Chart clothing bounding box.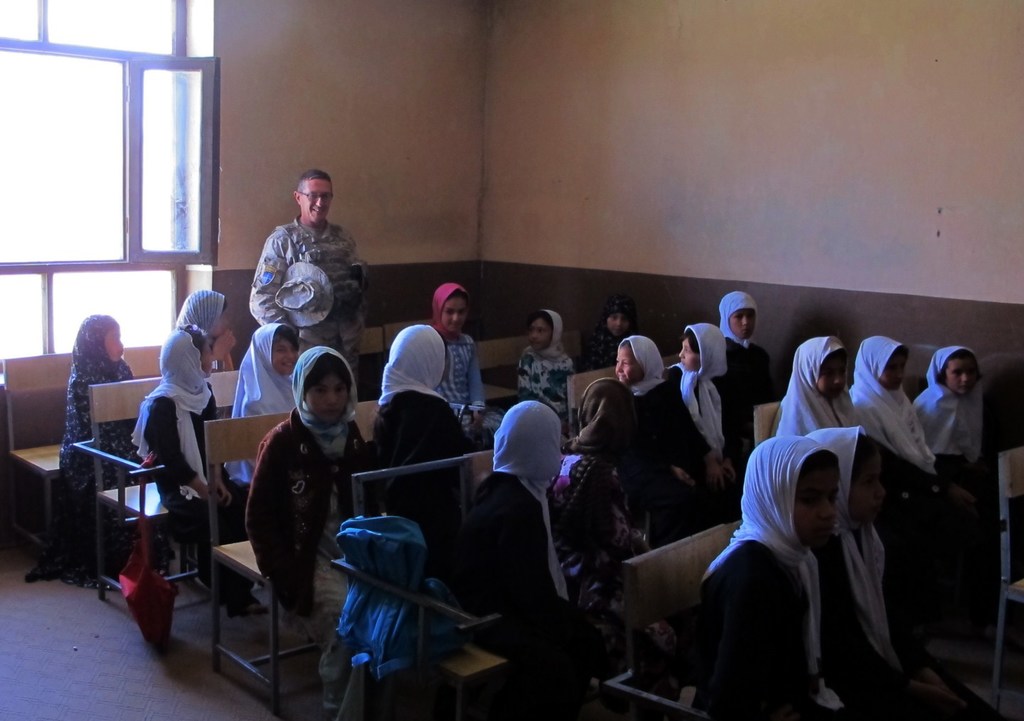
Charted: crop(722, 294, 778, 462).
